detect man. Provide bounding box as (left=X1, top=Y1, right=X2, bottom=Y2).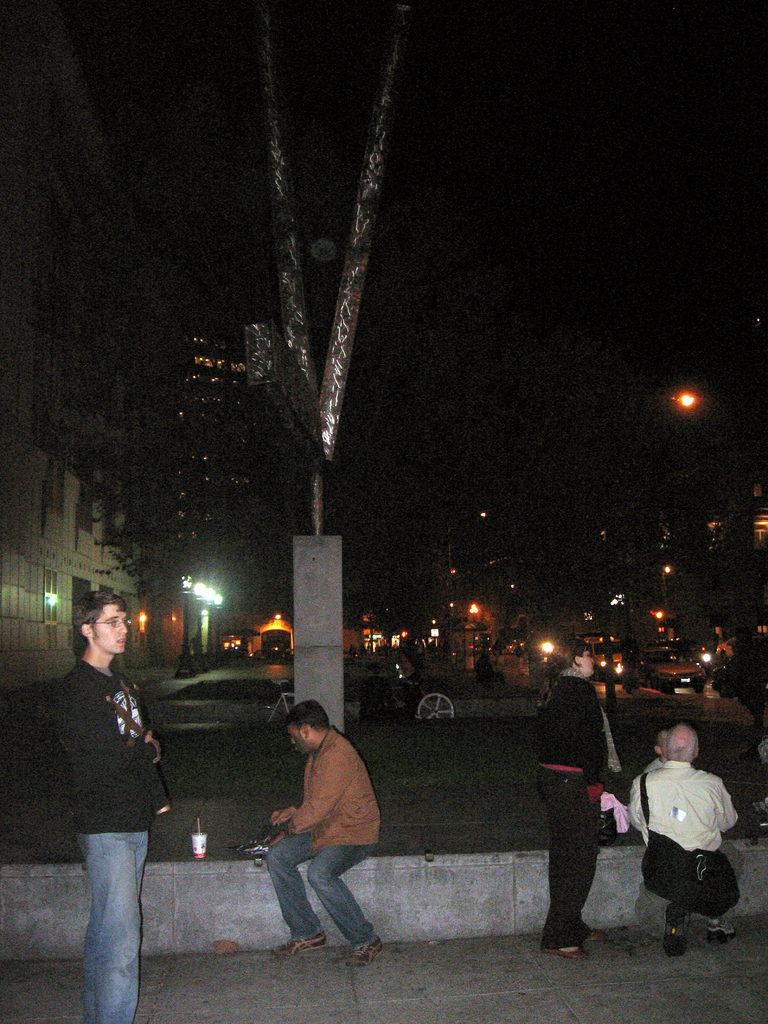
(left=621, top=724, right=746, bottom=952).
